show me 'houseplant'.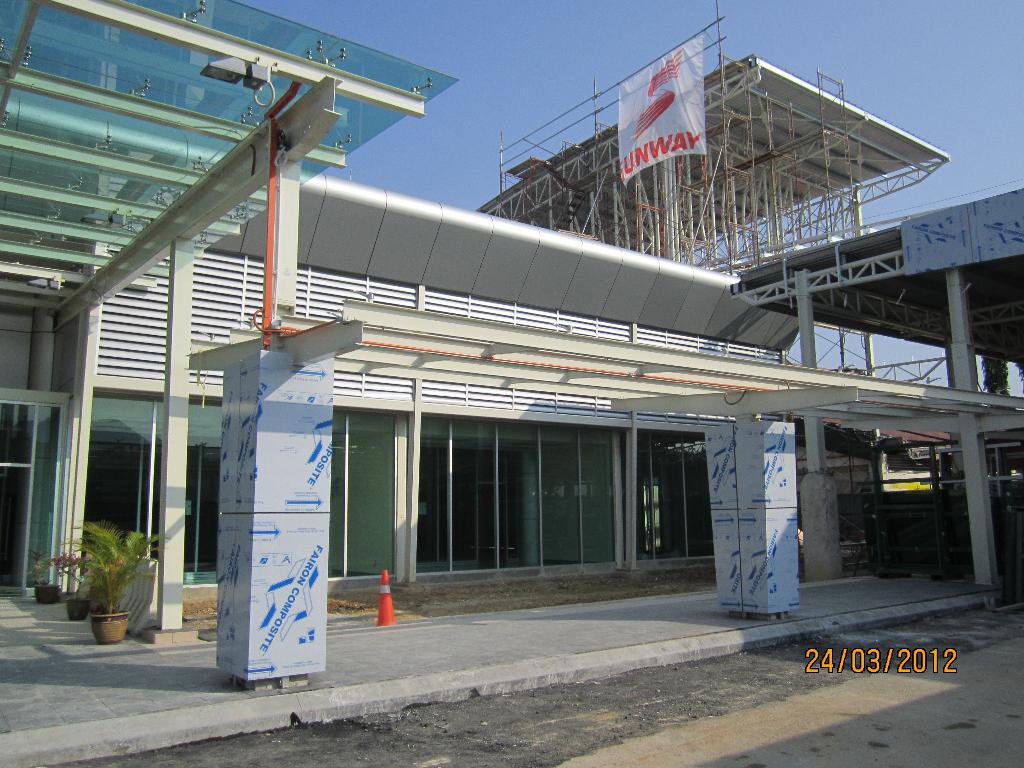
'houseplant' is here: pyautogui.locateOnScreen(52, 517, 173, 643).
